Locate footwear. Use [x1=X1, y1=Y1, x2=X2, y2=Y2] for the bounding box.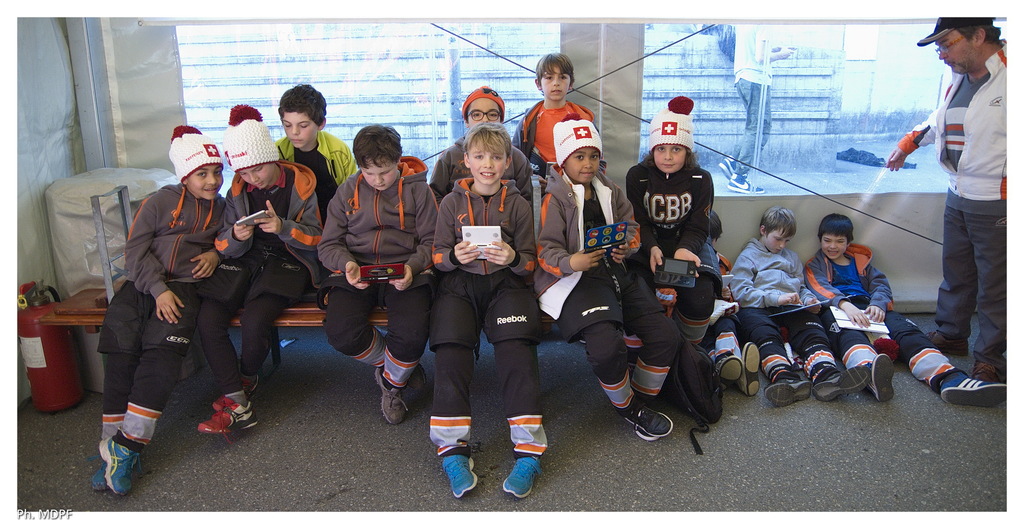
[x1=935, y1=363, x2=1014, y2=408].
